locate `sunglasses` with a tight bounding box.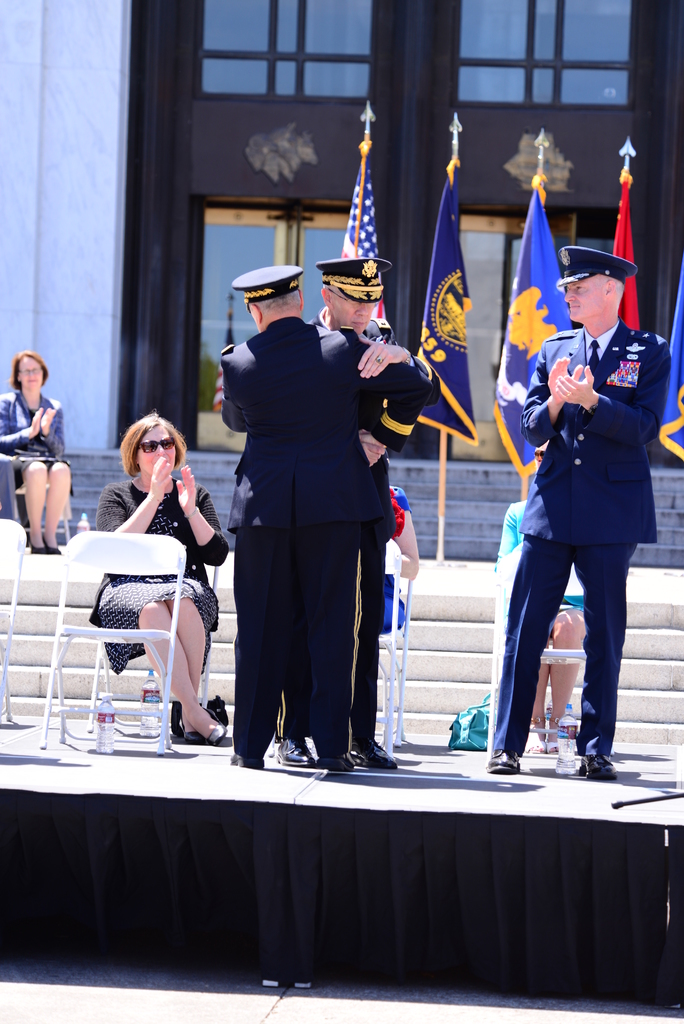
x1=138 y1=440 x2=173 y2=454.
